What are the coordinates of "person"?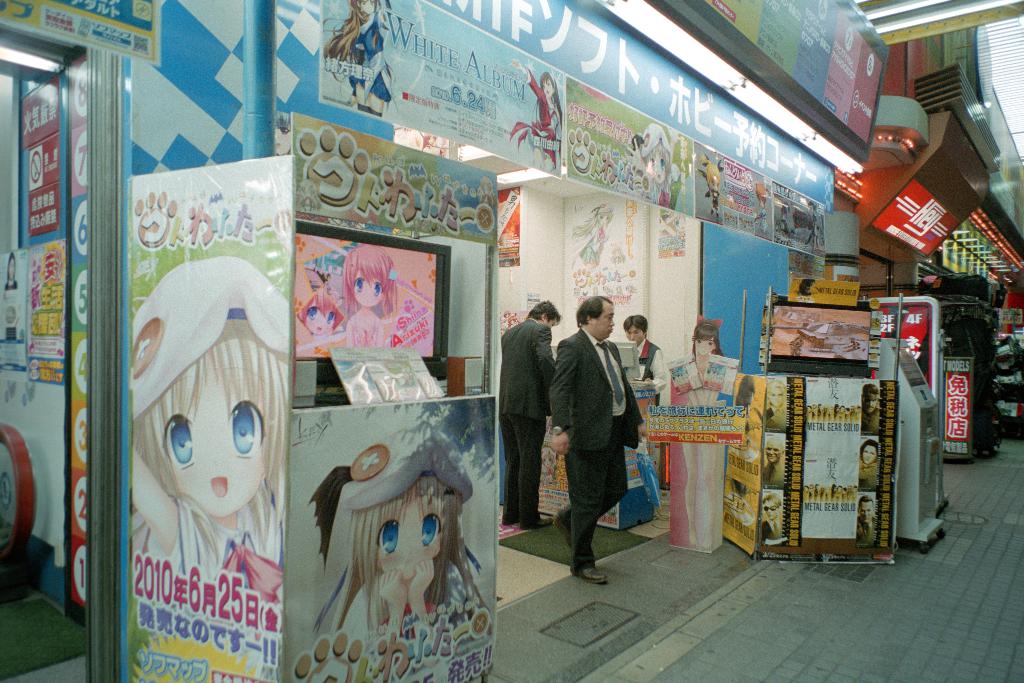
bbox=(321, 235, 424, 345).
